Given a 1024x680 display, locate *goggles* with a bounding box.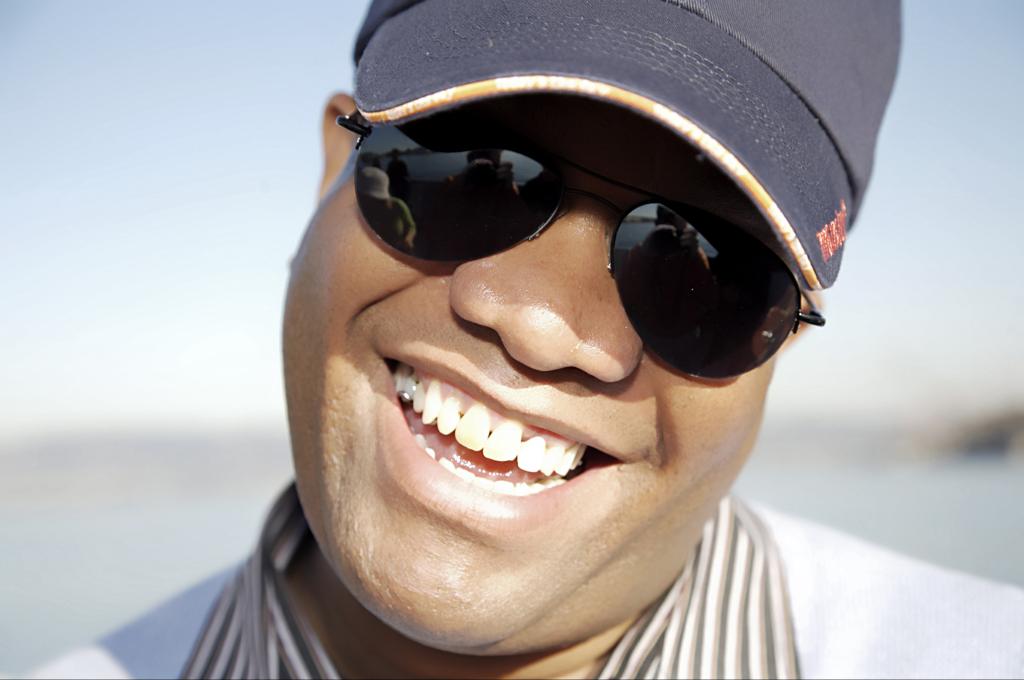
Located: left=342, top=88, right=822, bottom=353.
